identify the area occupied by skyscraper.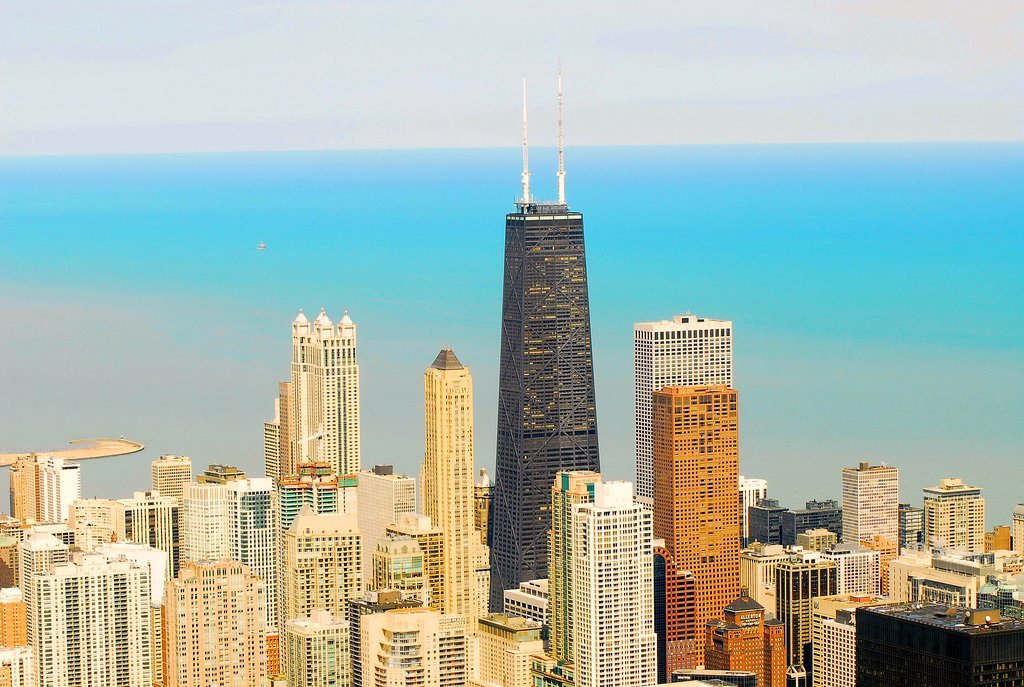
Area: BBox(486, 199, 600, 606).
